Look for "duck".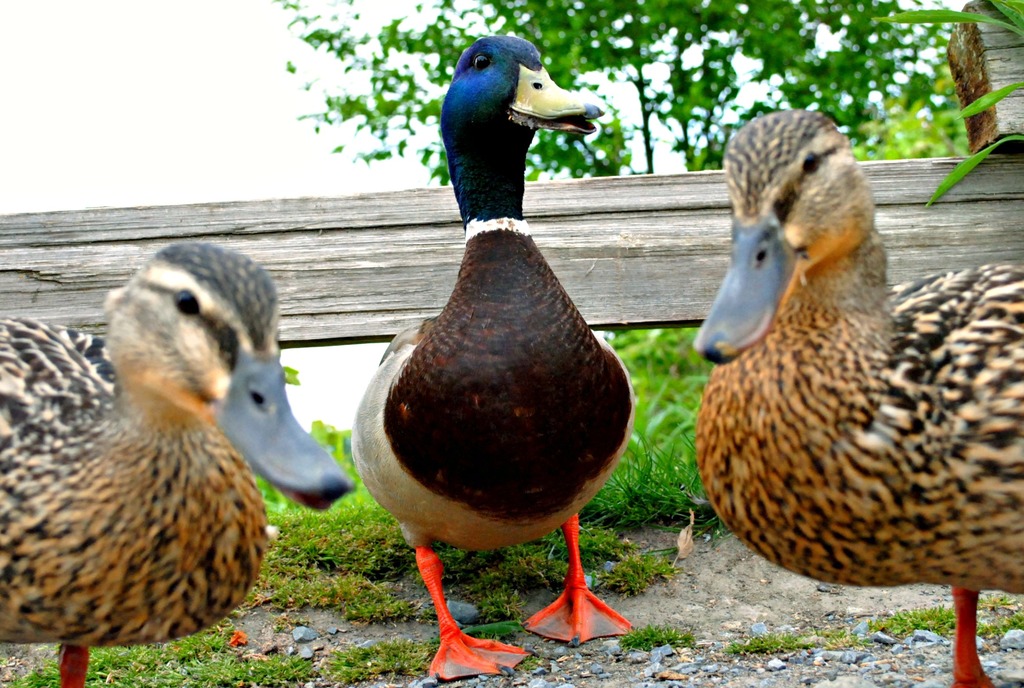
Found: bbox(688, 117, 1023, 687).
